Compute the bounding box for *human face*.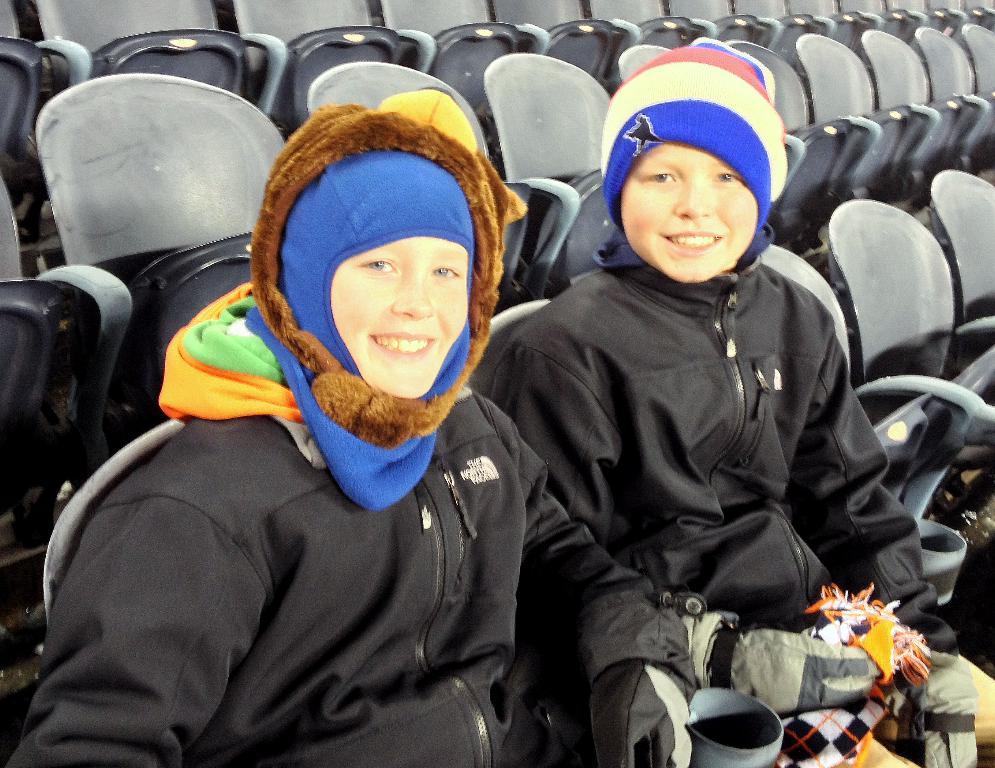
box(619, 136, 761, 280).
